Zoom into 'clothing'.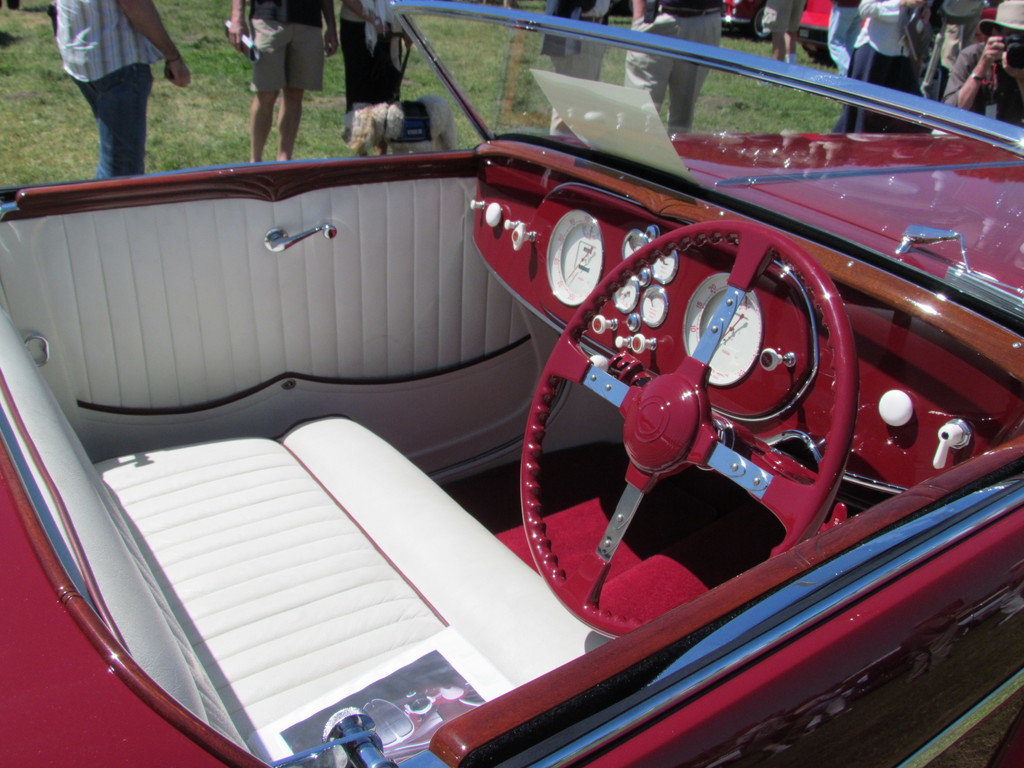
Zoom target: (940, 48, 1023, 175).
